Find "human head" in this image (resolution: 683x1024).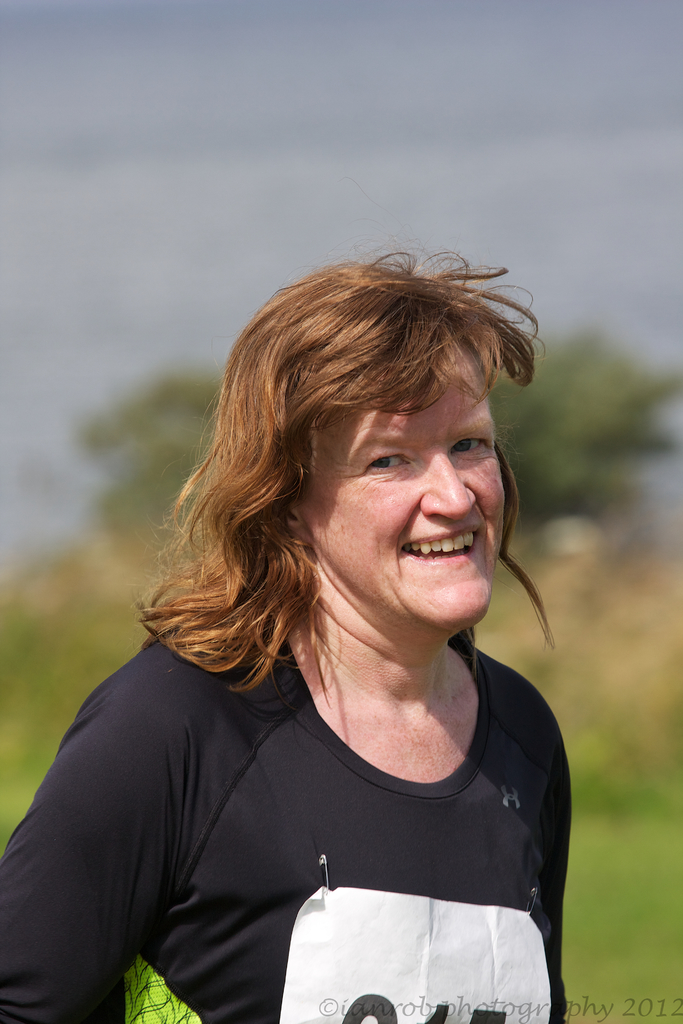
226/252/531/597.
